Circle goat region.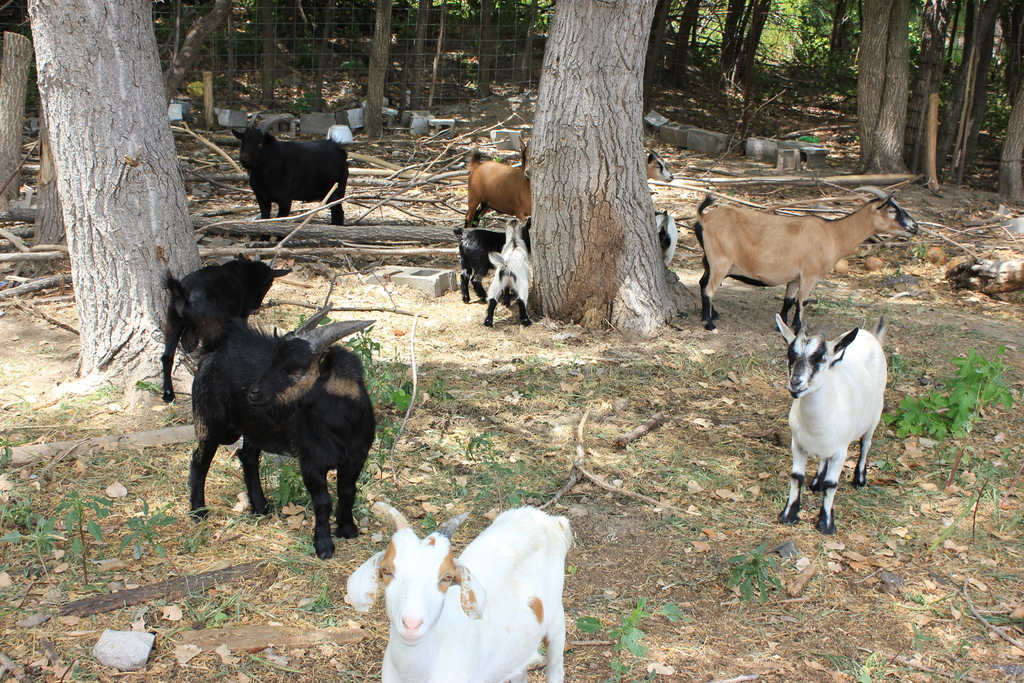
Region: (x1=237, y1=106, x2=351, y2=222).
